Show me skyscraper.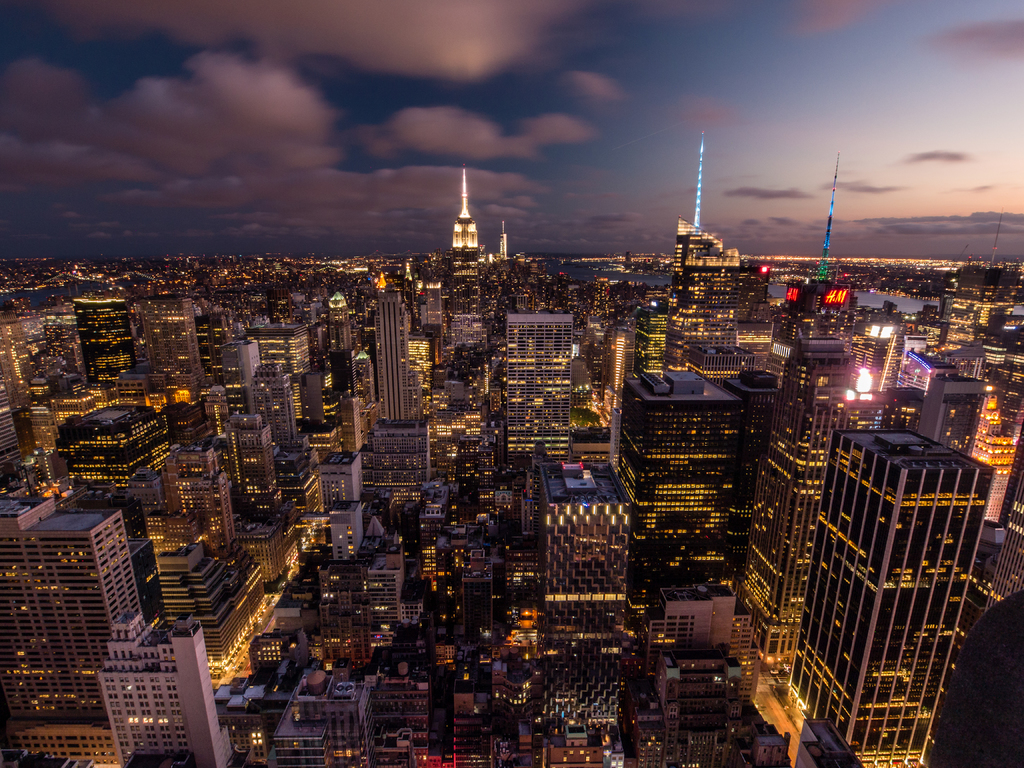
skyscraper is here: [69, 295, 141, 385].
